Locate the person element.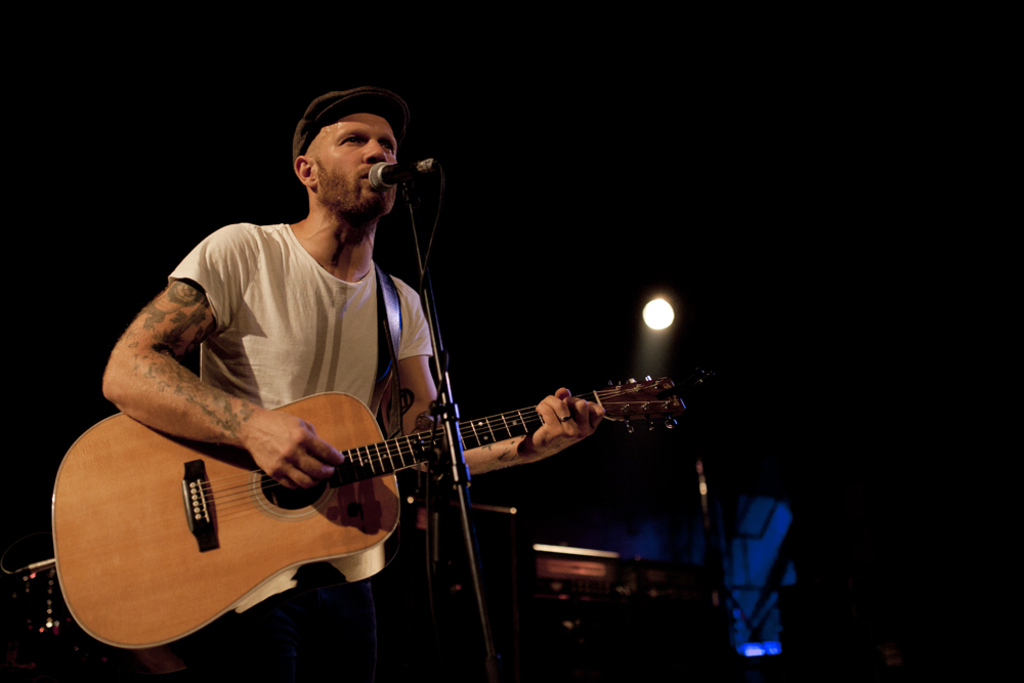
Element bbox: {"x1": 75, "y1": 206, "x2": 665, "y2": 660}.
